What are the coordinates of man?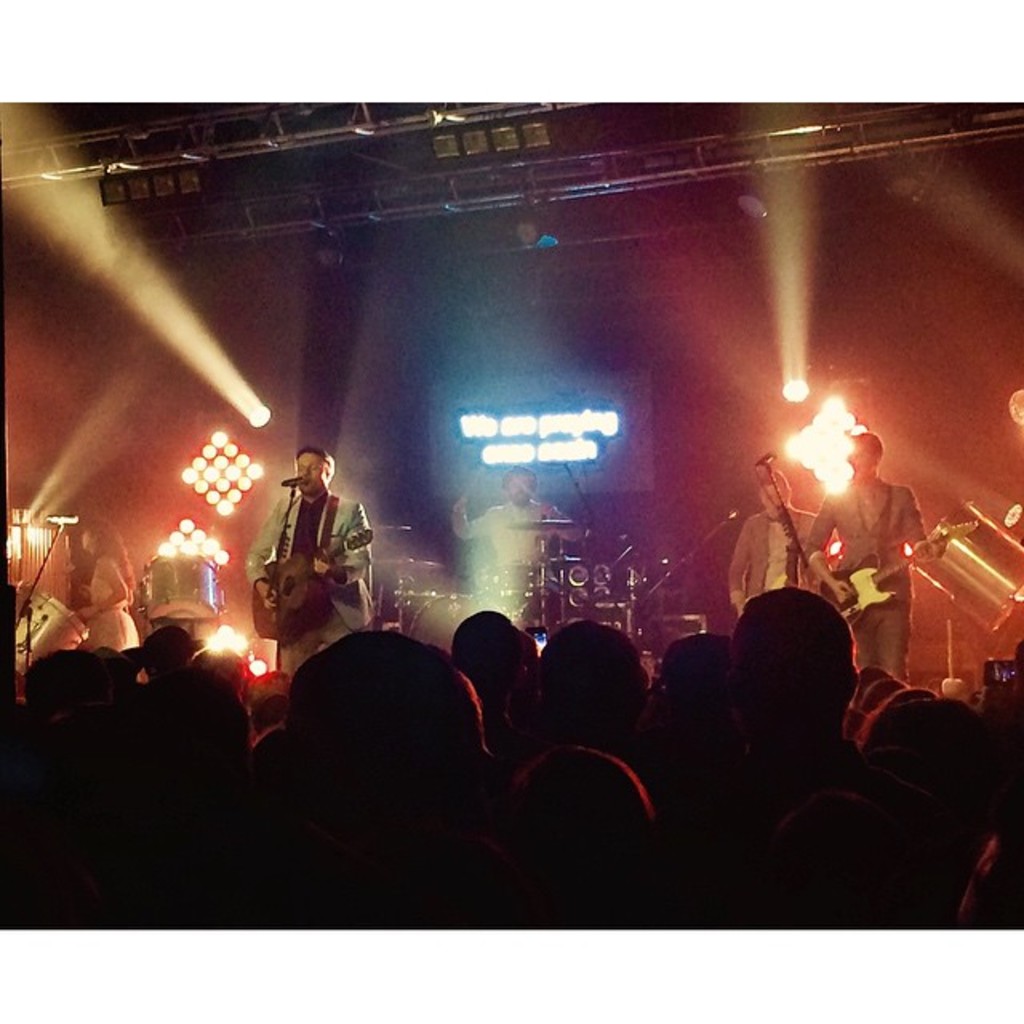
725/466/819/613.
